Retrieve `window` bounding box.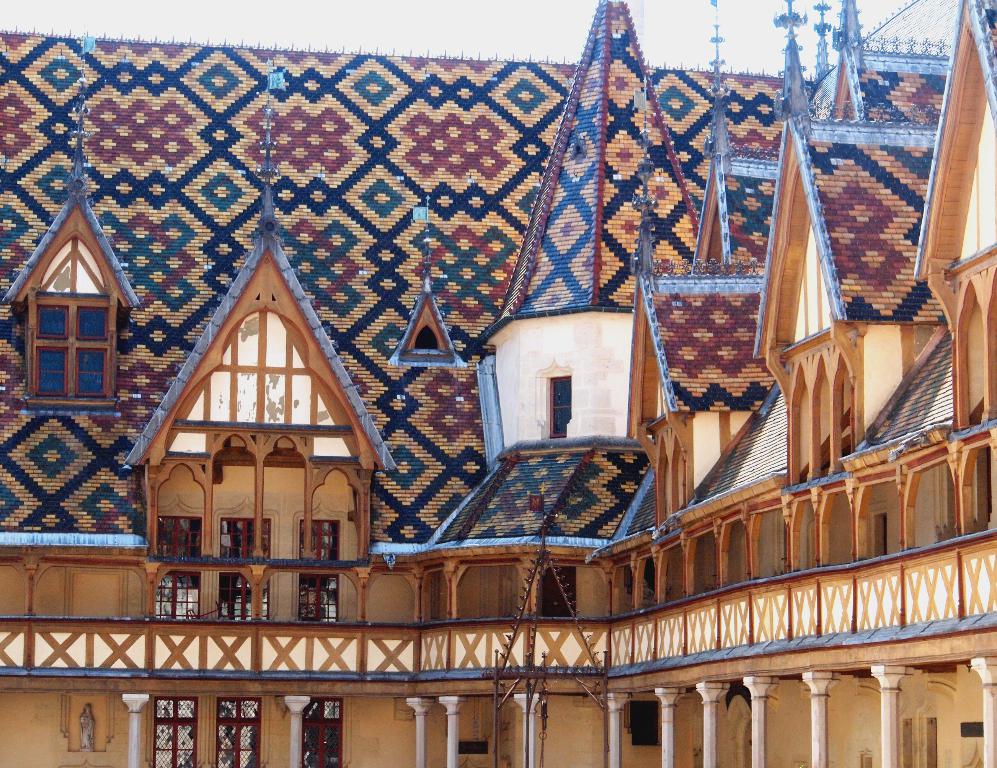
Bounding box: {"x1": 17, "y1": 190, "x2": 136, "y2": 408}.
